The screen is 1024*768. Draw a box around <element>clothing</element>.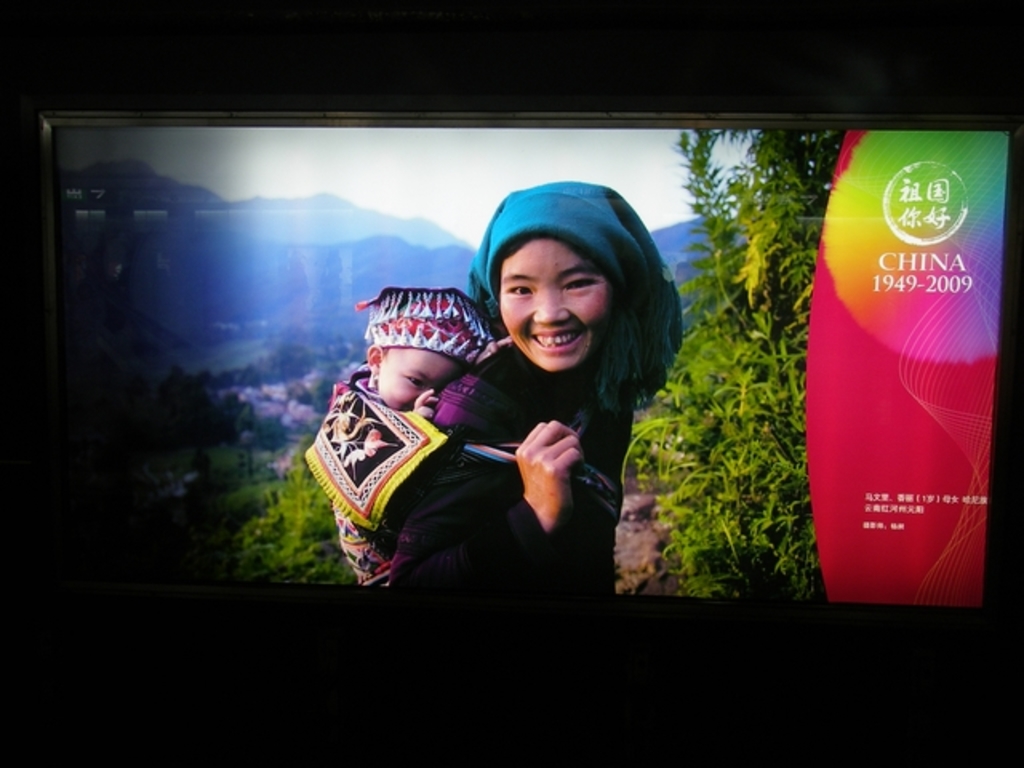
pyautogui.locateOnScreen(330, 280, 680, 600).
